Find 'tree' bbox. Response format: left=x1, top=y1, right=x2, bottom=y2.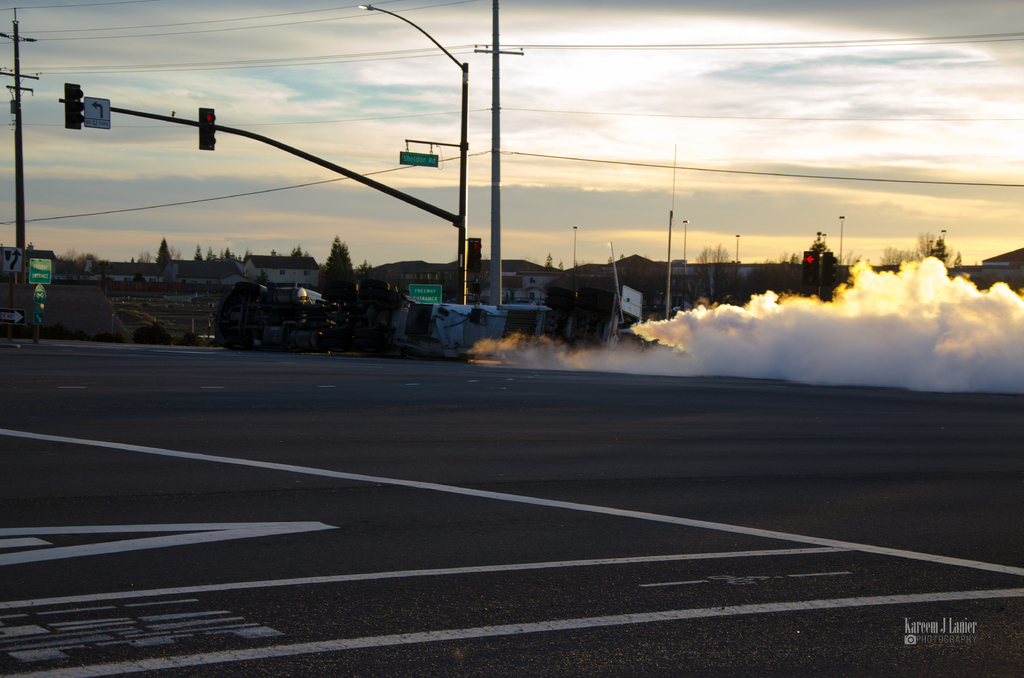
left=353, top=257, right=374, bottom=282.
